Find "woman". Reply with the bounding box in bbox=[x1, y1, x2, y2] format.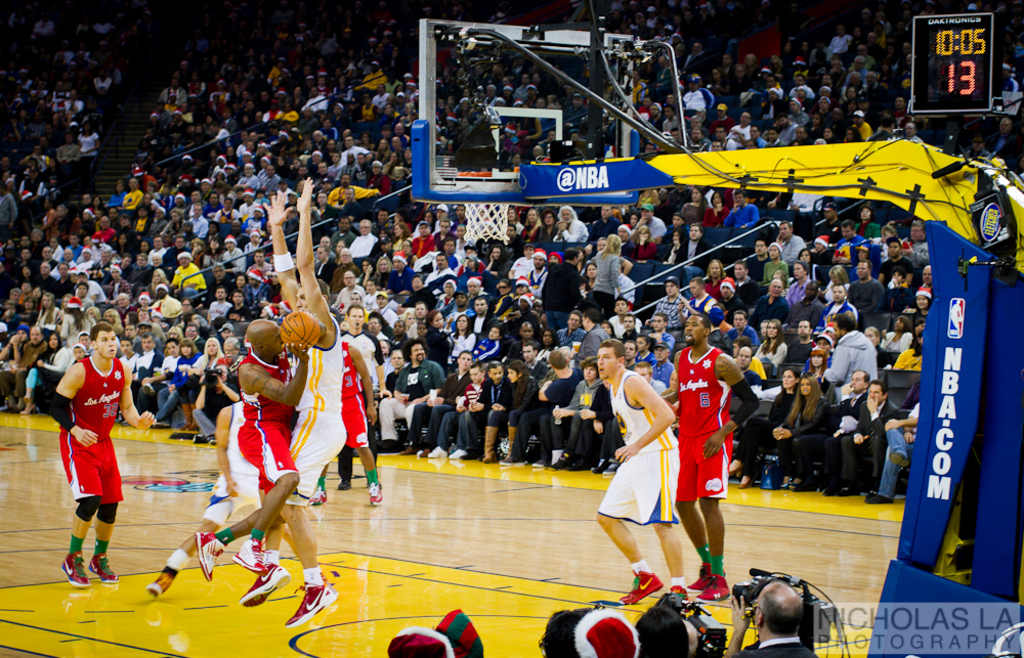
bbox=[825, 265, 850, 298].
